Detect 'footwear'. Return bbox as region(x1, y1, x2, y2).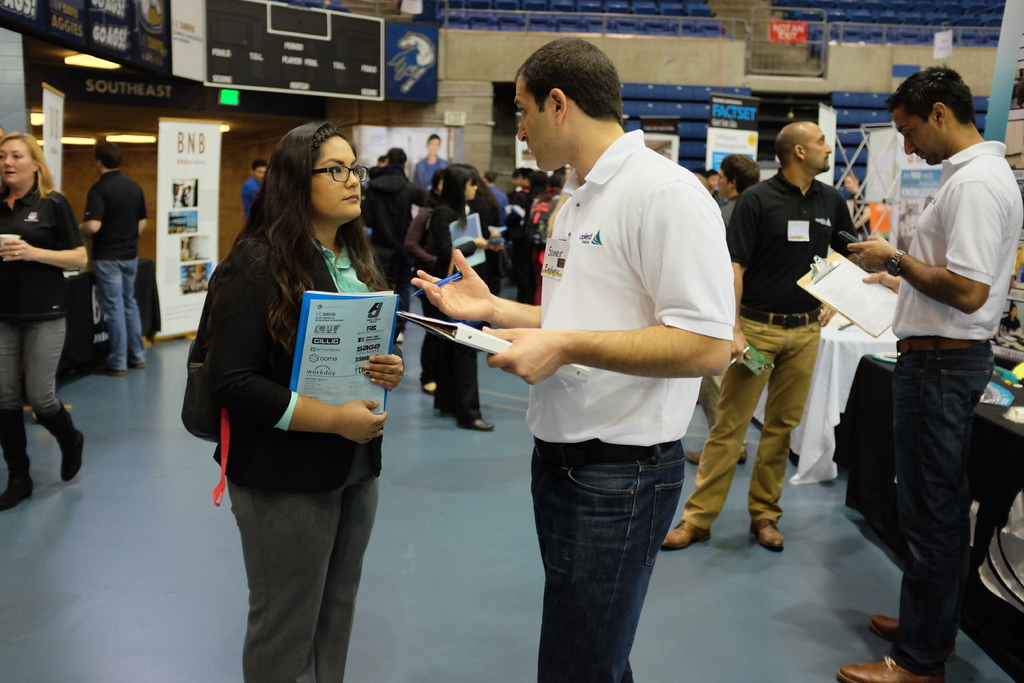
region(863, 614, 952, 659).
